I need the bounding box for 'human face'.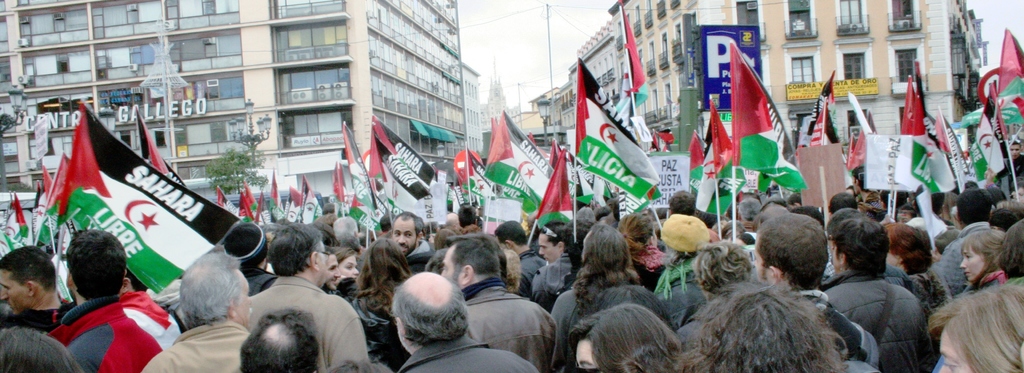
Here it is: BBox(324, 256, 340, 288).
